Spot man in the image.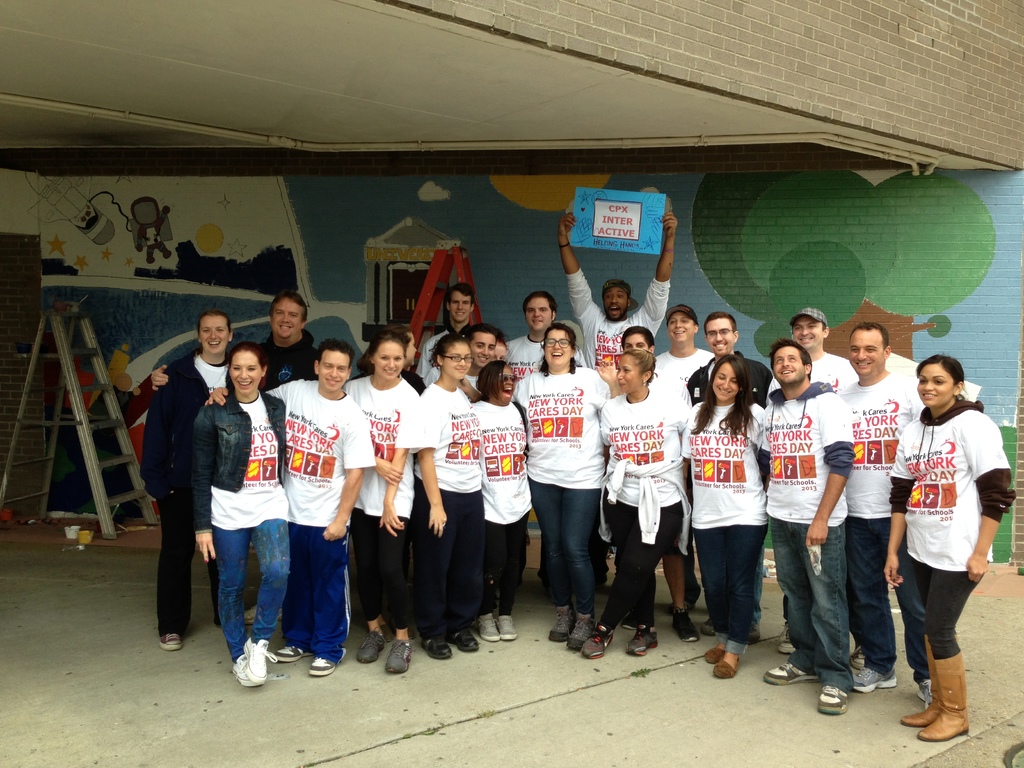
man found at rect(840, 320, 935, 709).
